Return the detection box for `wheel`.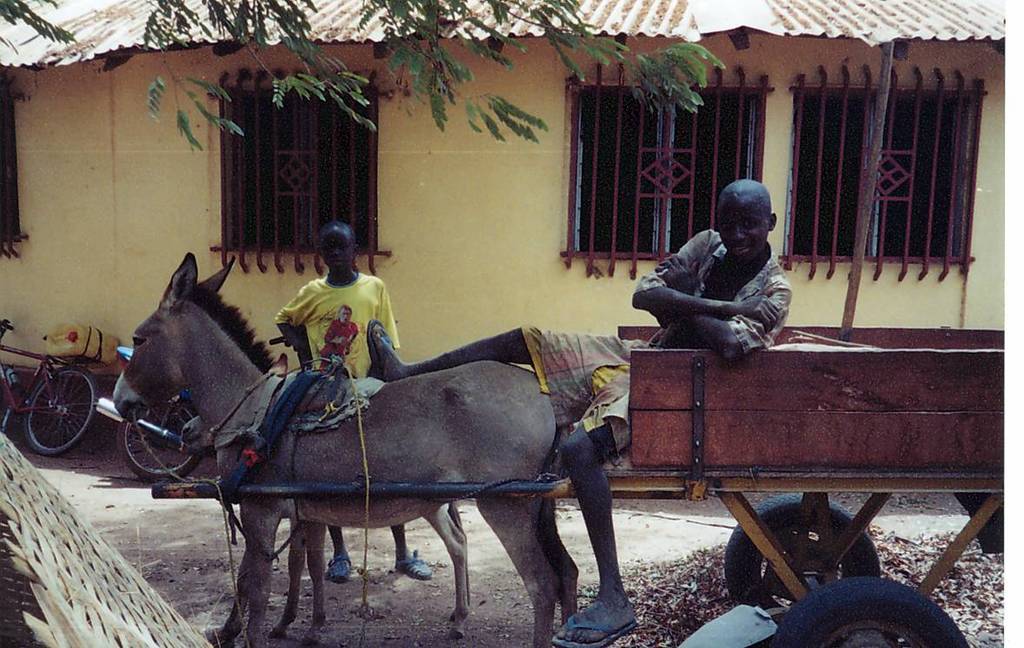
[x1=10, y1=377, x2=87, y2=456].
